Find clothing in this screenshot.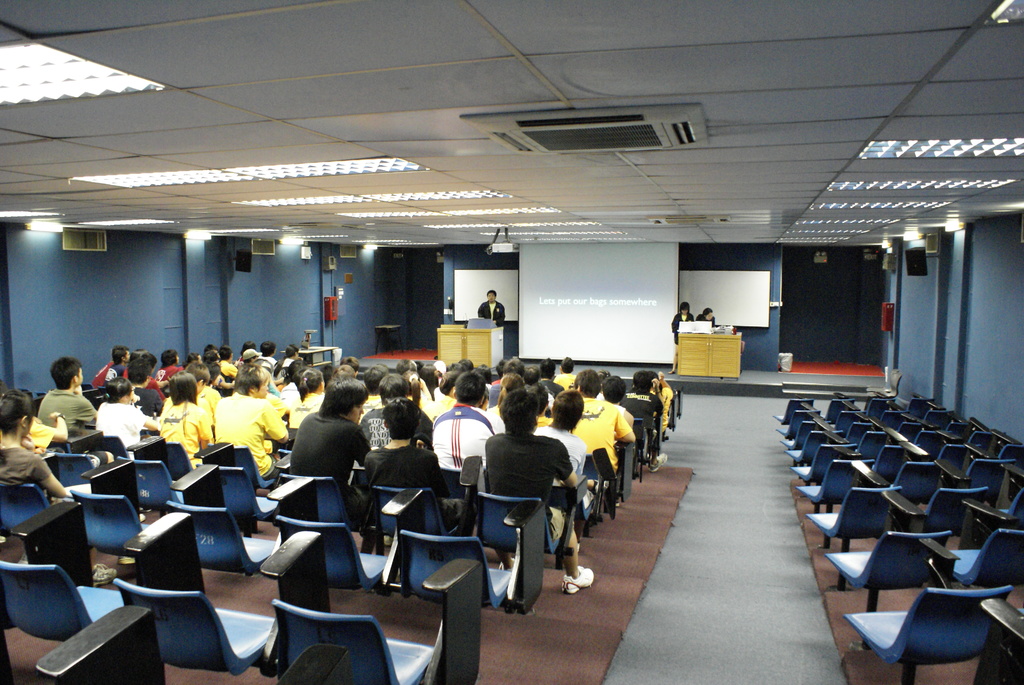
The bounding box for clothing is select_region(296, 420, 371, 515).
